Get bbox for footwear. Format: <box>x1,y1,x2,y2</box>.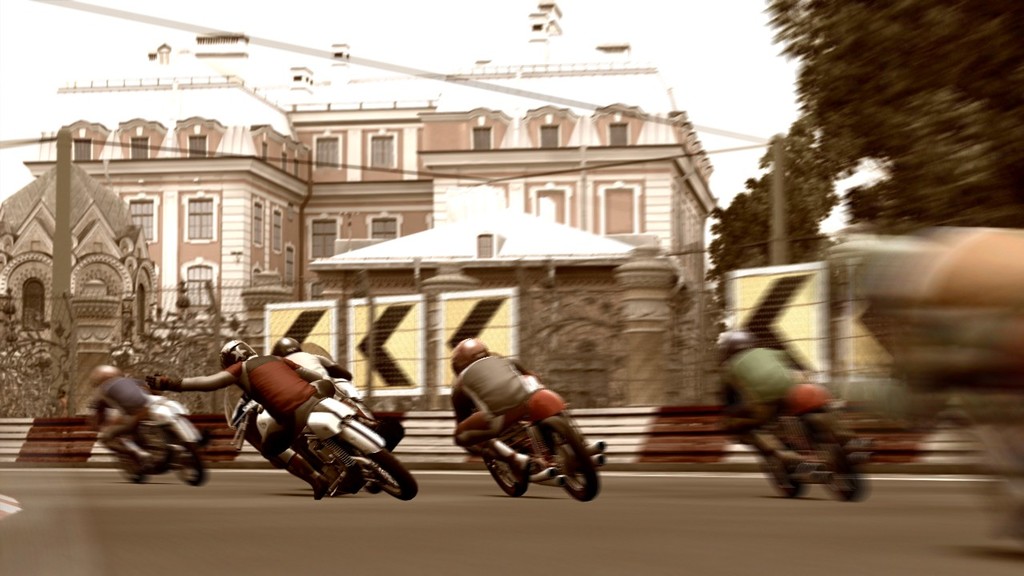
<box>510,450,530,475</box>.
